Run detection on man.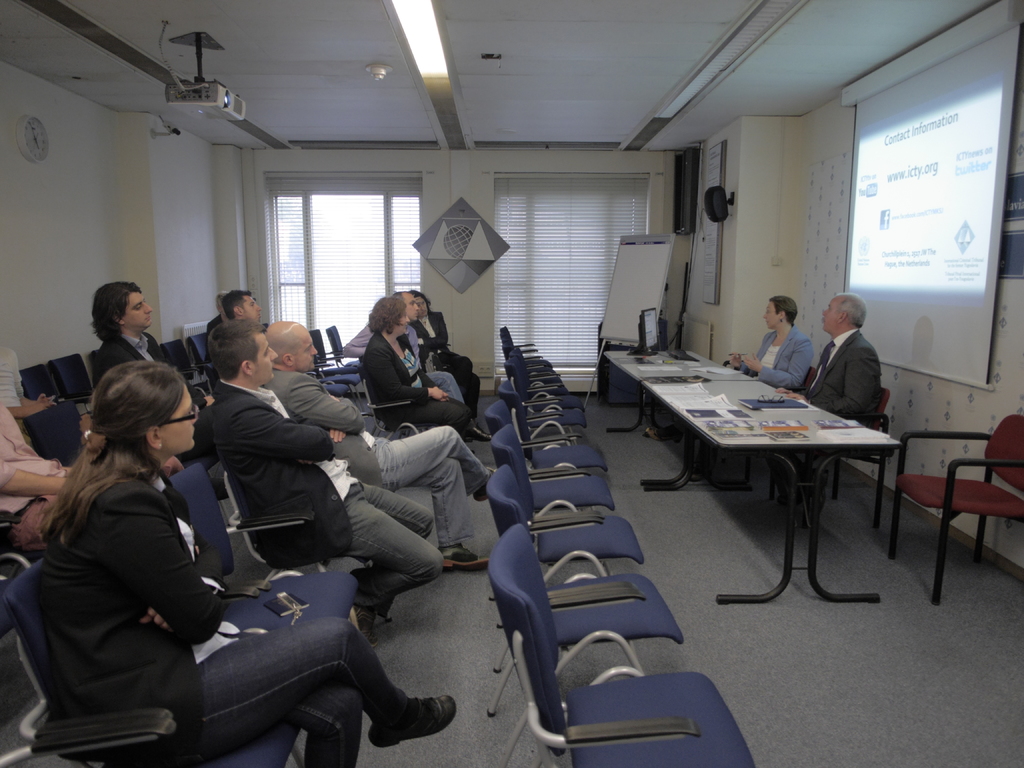
Result: select_region(217, 287, 265, 328).
